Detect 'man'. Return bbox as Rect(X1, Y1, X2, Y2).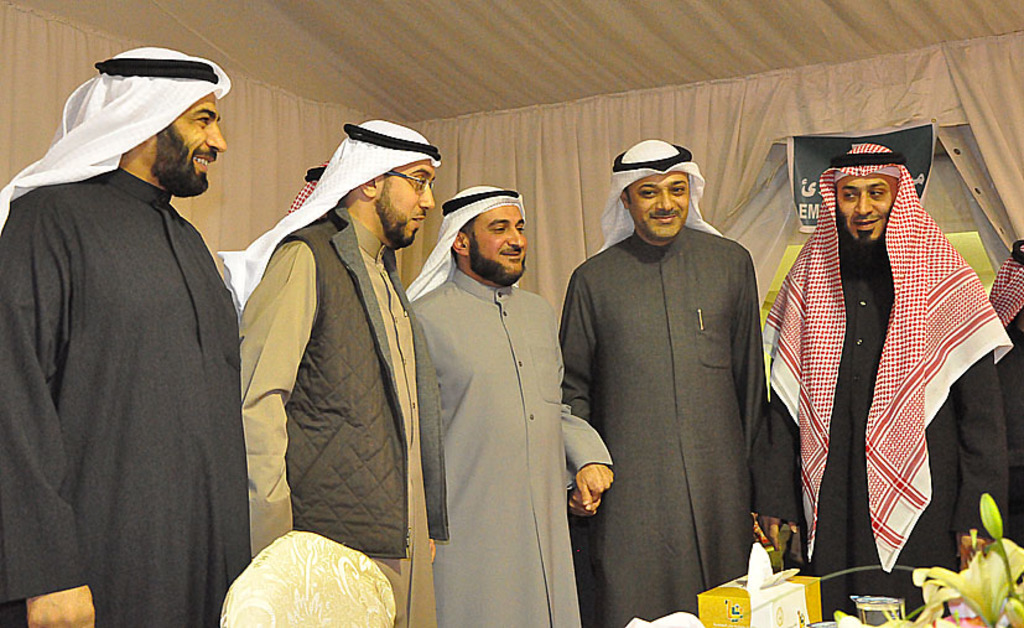
Rect(0, 43, 253, 627).
